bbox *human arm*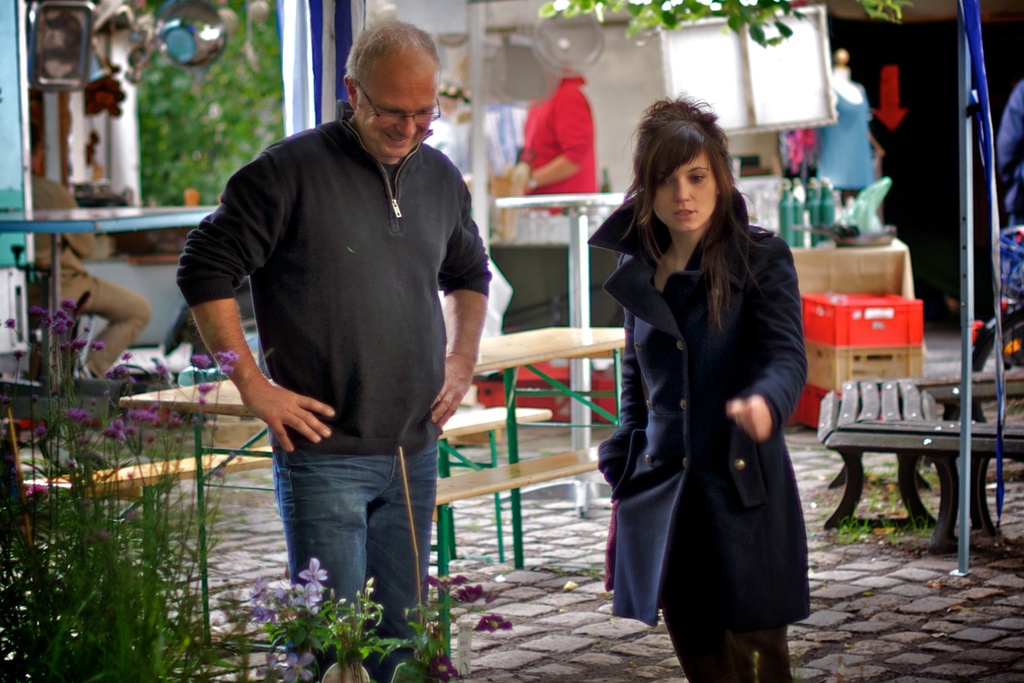
(left=429, top=182, right=497, bottom=429)
